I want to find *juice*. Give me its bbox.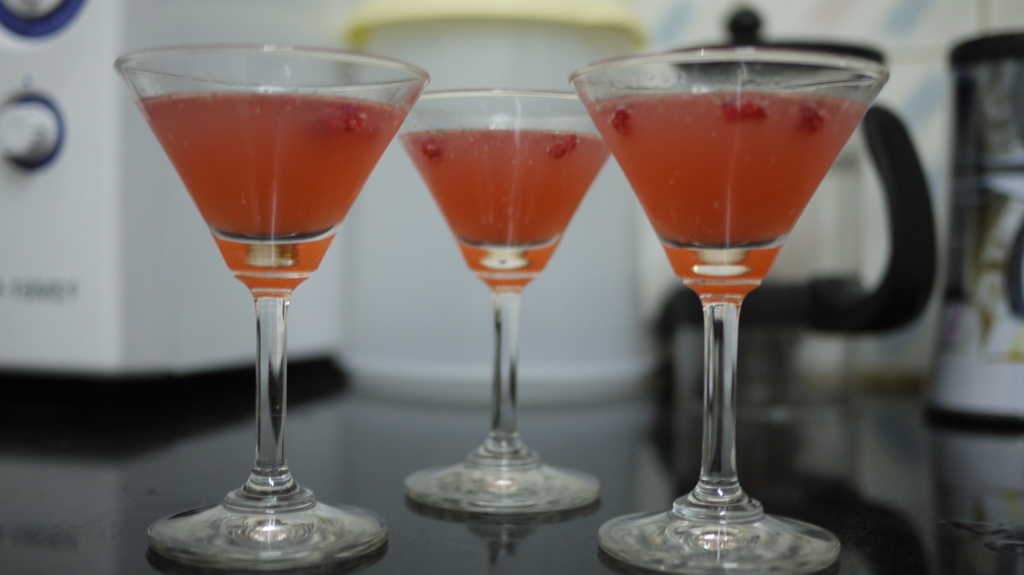
403:129:615:292.
